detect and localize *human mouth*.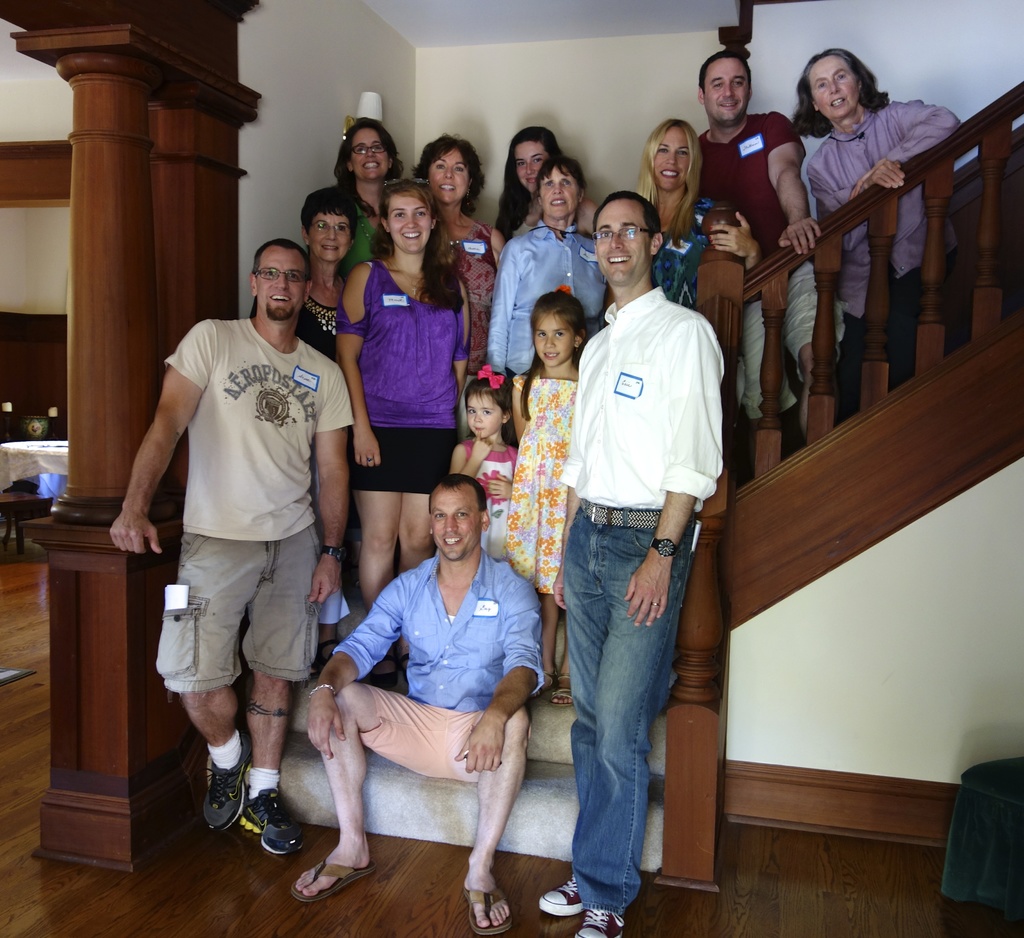
Localized at box(271, 290, 296, 309).
